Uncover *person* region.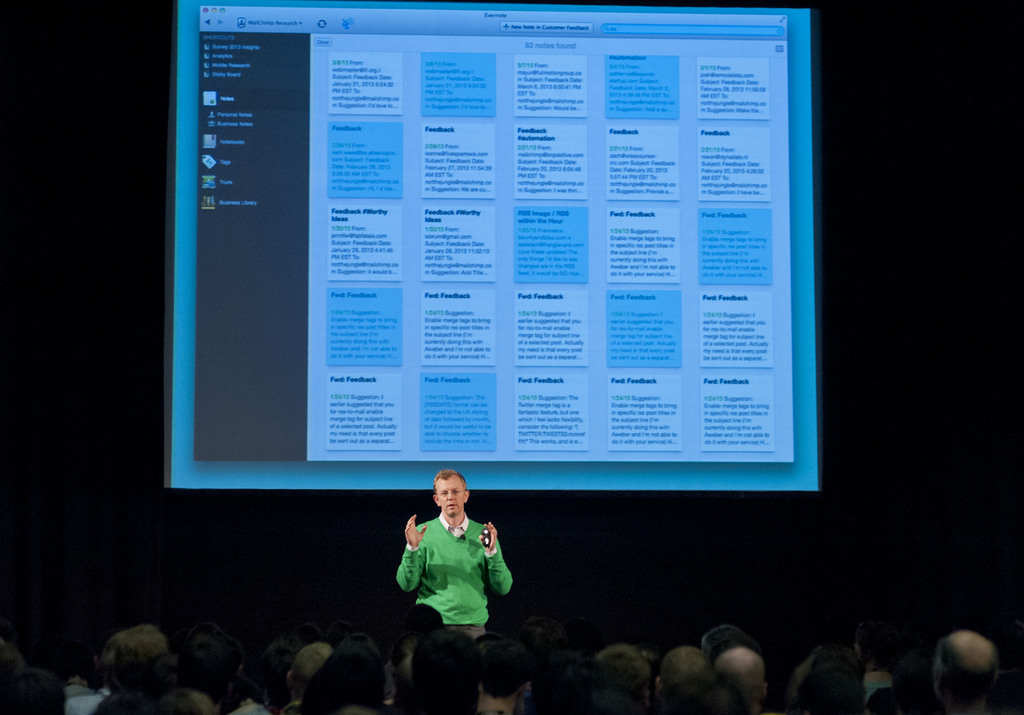
Uncovered: (172,637,225,714).
